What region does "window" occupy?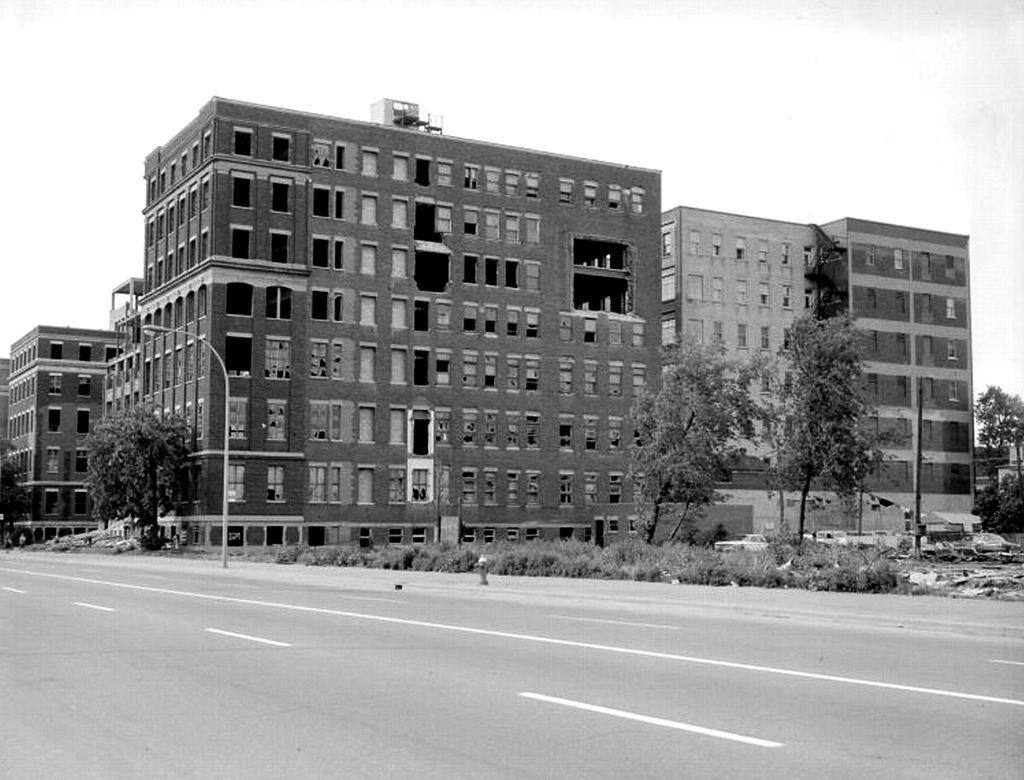
{"x1": 762, "y1": 325, "x2": 772, "y2": 349}.
